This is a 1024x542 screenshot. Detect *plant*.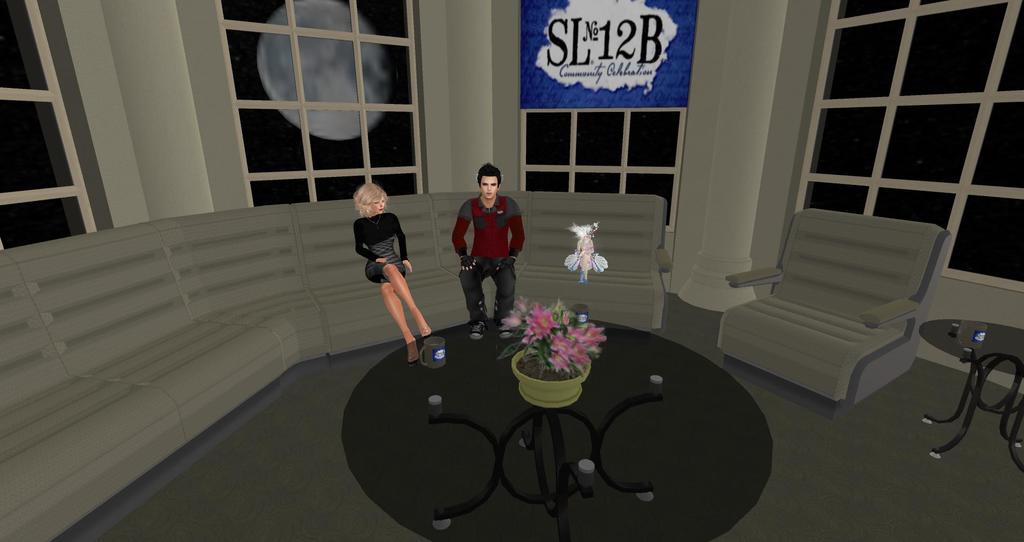
bbox=[497, 302, 608, 374].
